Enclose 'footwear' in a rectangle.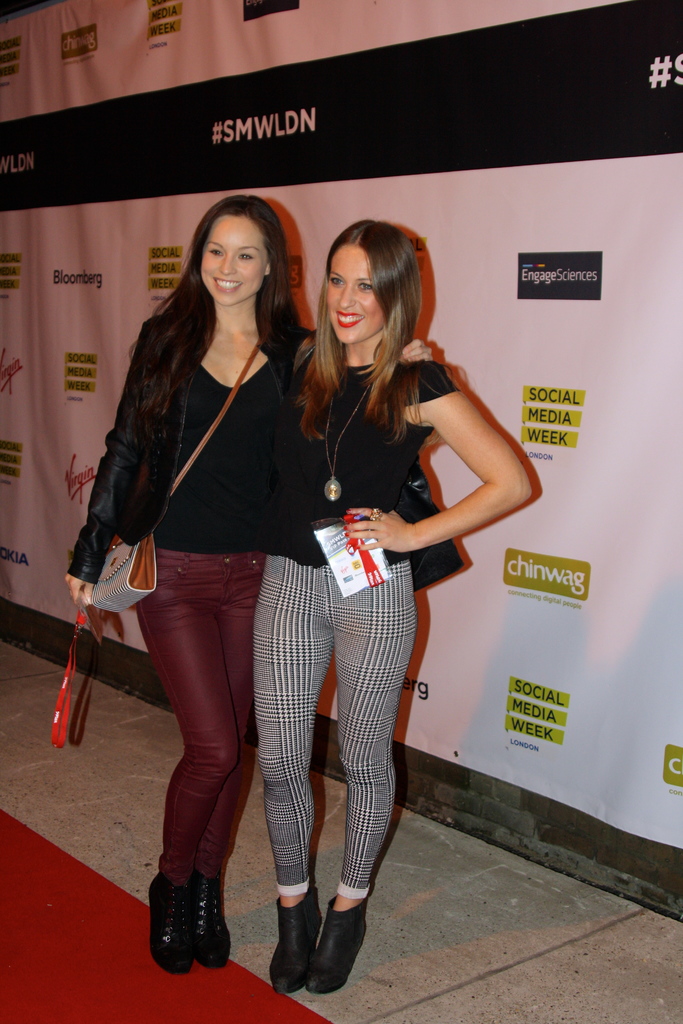
153,865,192,973.
